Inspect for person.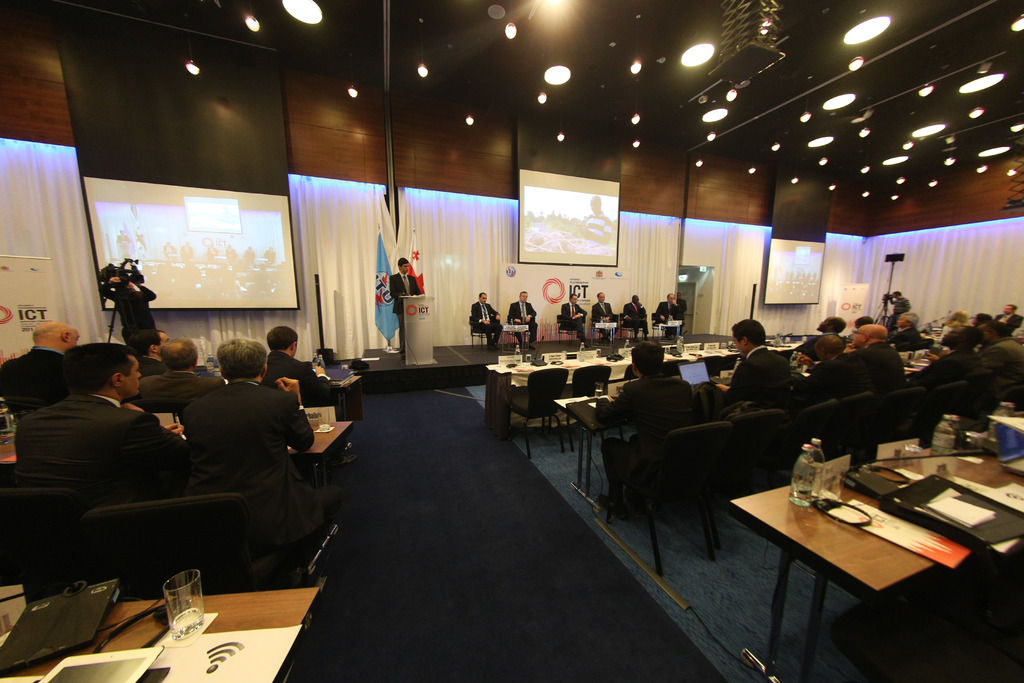
Inspection: <region>509, 291, 539, 350</region>.
